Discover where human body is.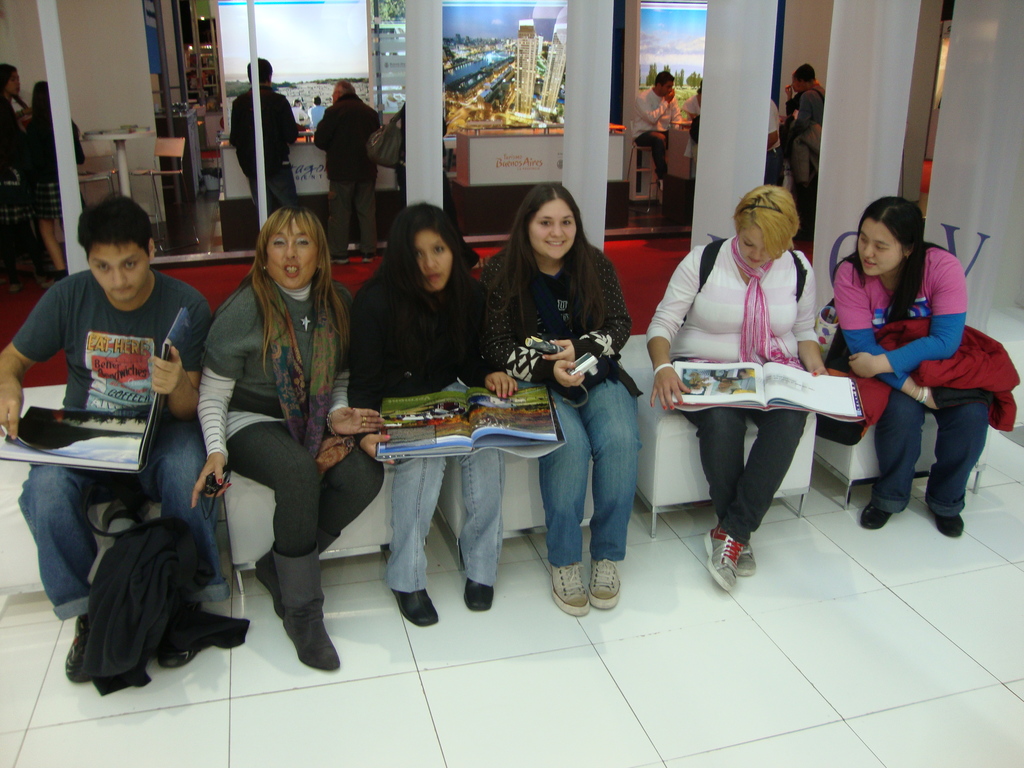
Discovered at [232,89,305,219].
